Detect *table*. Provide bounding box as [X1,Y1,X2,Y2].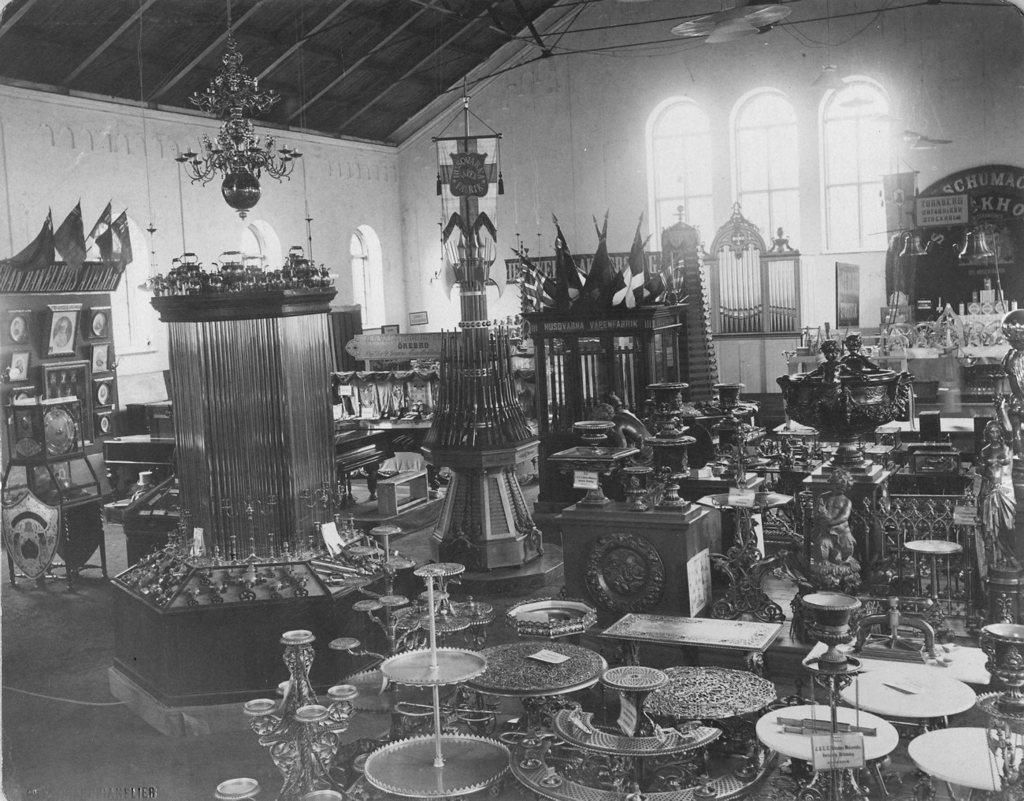
[598,608,781,673].
